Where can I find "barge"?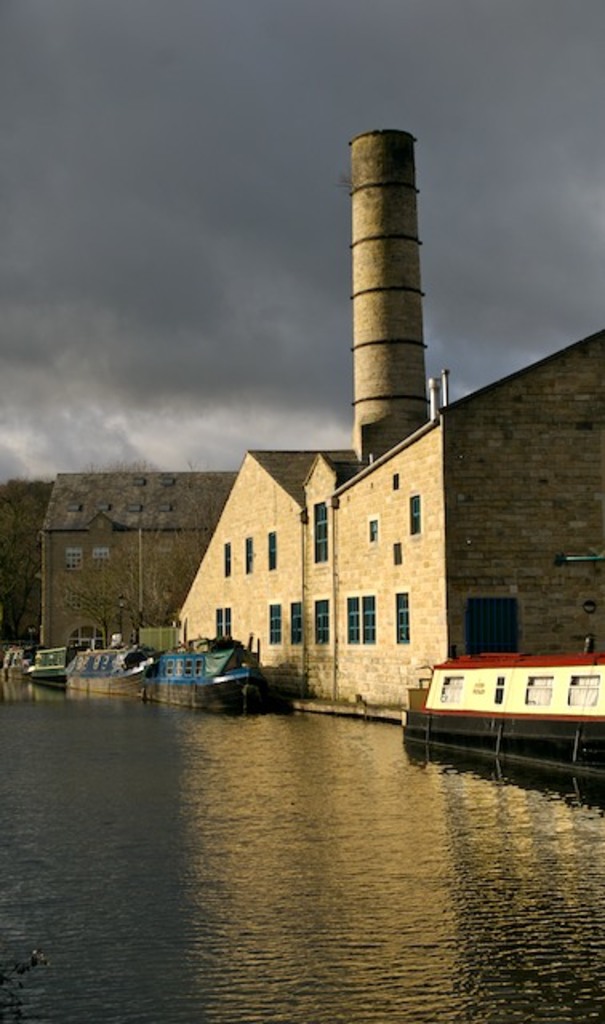
You can find it at 144:634:275:714.
